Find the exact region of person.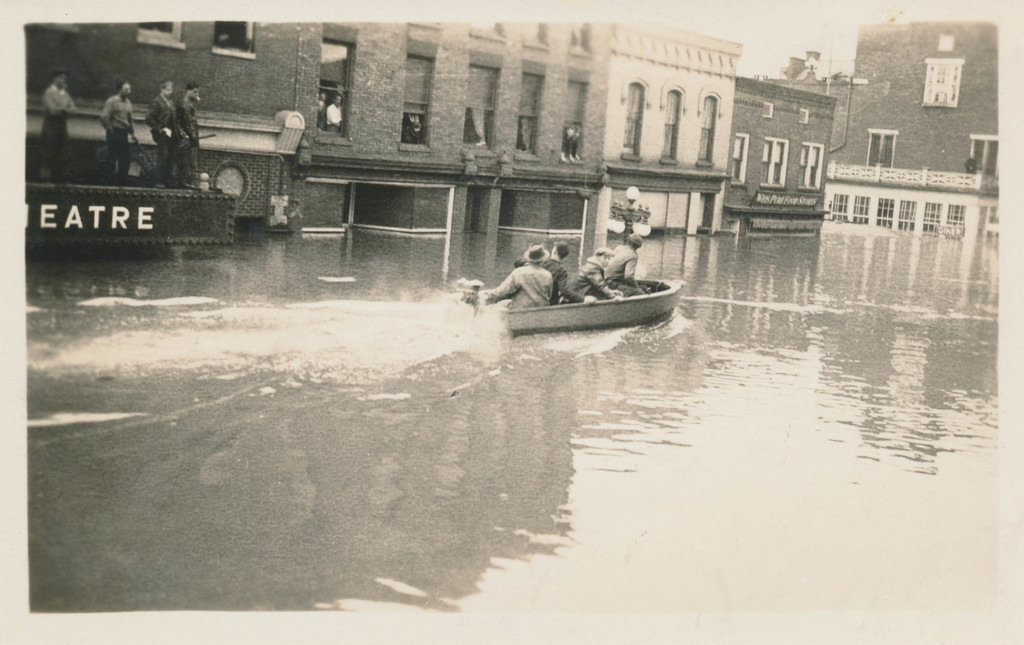
Exact region: BBox(36, 65, 79, 177).
